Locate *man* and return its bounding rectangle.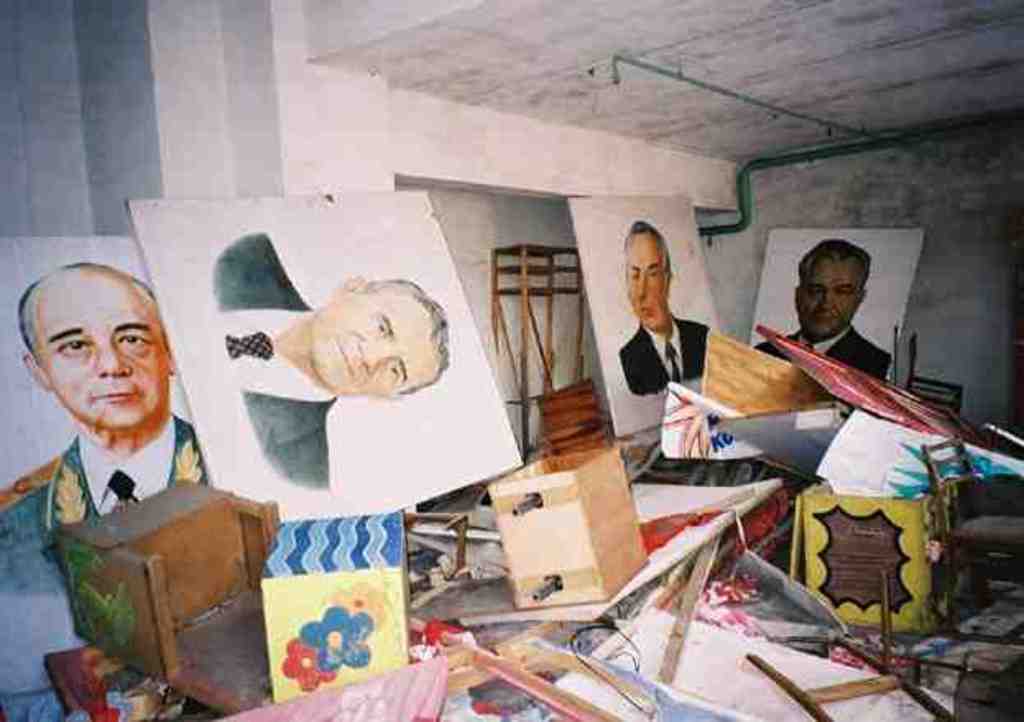
[left=0, top=260, right=248, bottom=607].
